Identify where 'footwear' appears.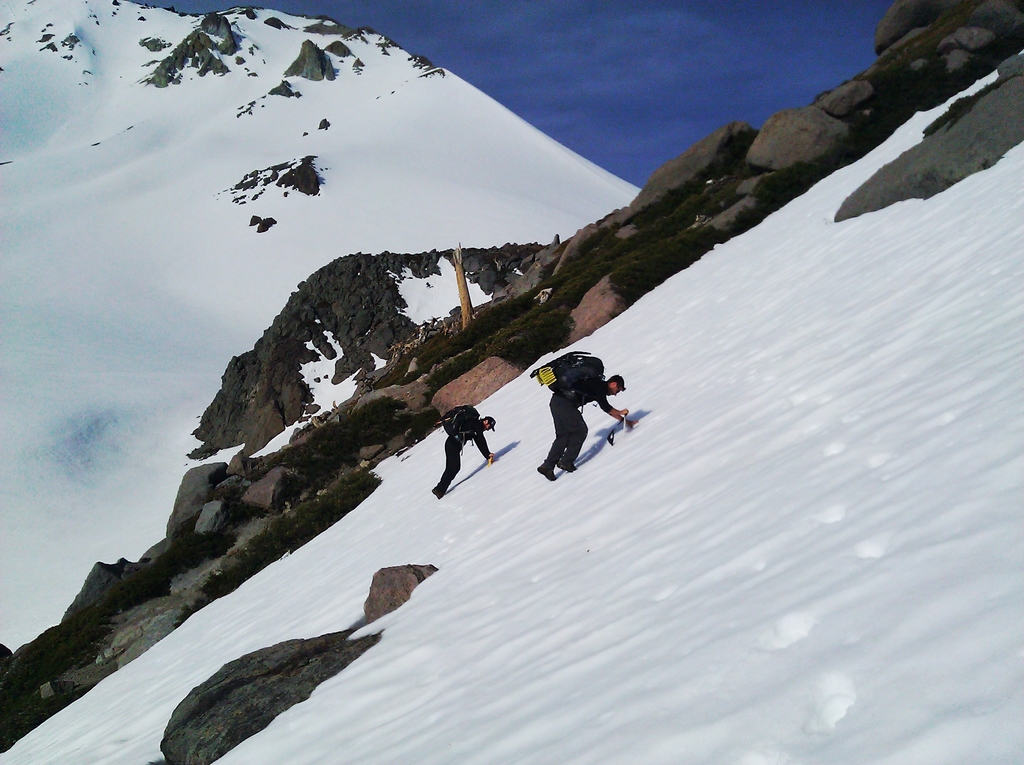
Appears at [left=556, top=455, right=576, bottom=470].
